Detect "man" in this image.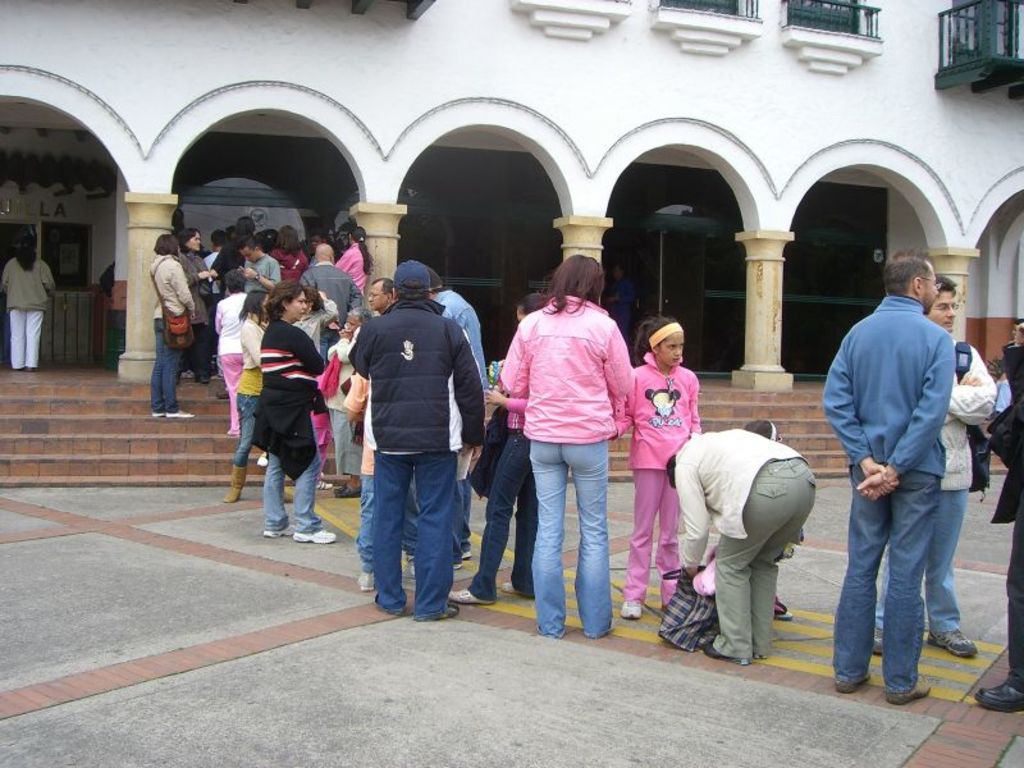
Detection: <box>205,236,237,321</box>.
